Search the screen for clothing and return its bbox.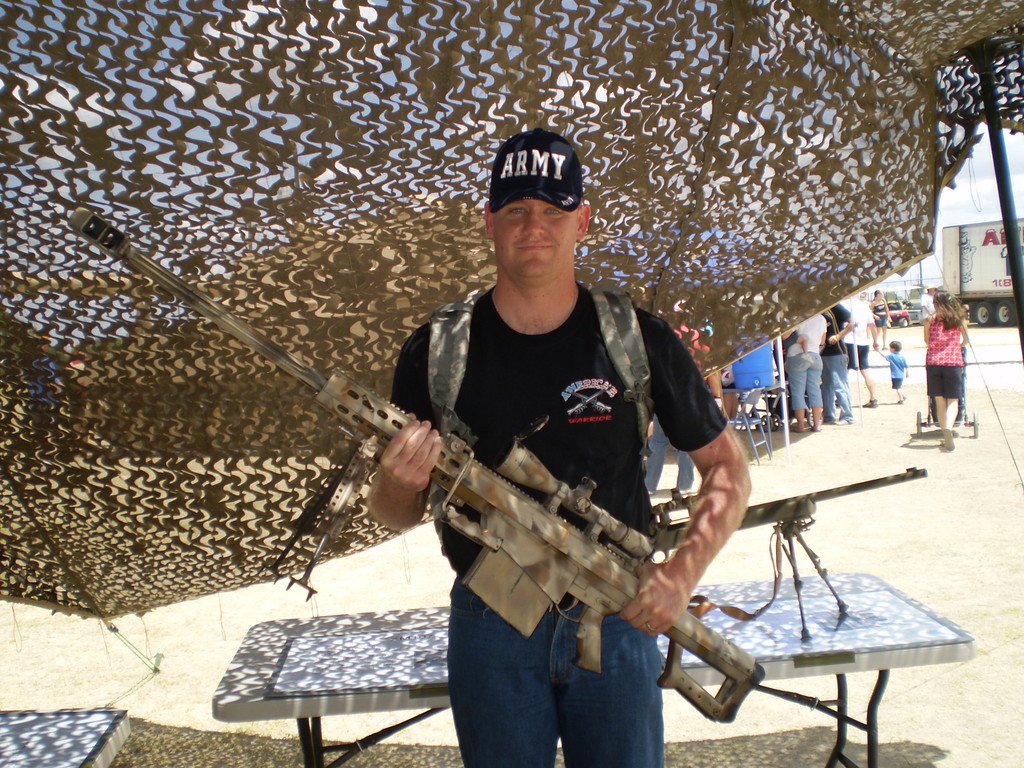
Found: 826, 303, 852, 411.
